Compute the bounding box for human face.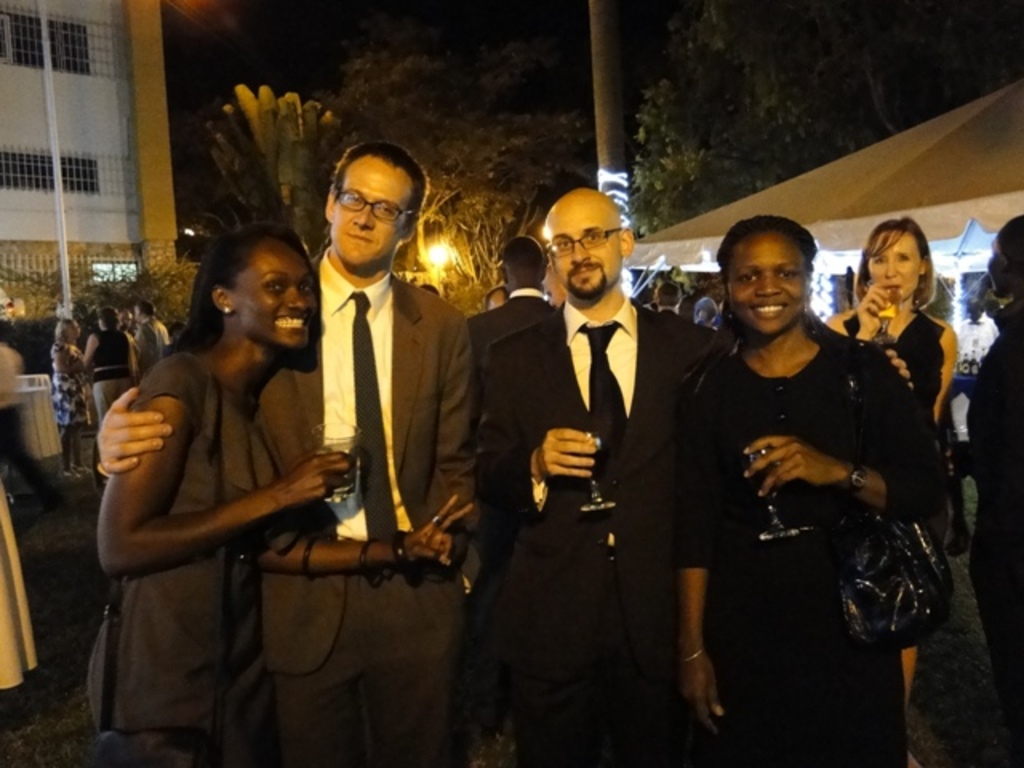
869, 229, 922, 302.
